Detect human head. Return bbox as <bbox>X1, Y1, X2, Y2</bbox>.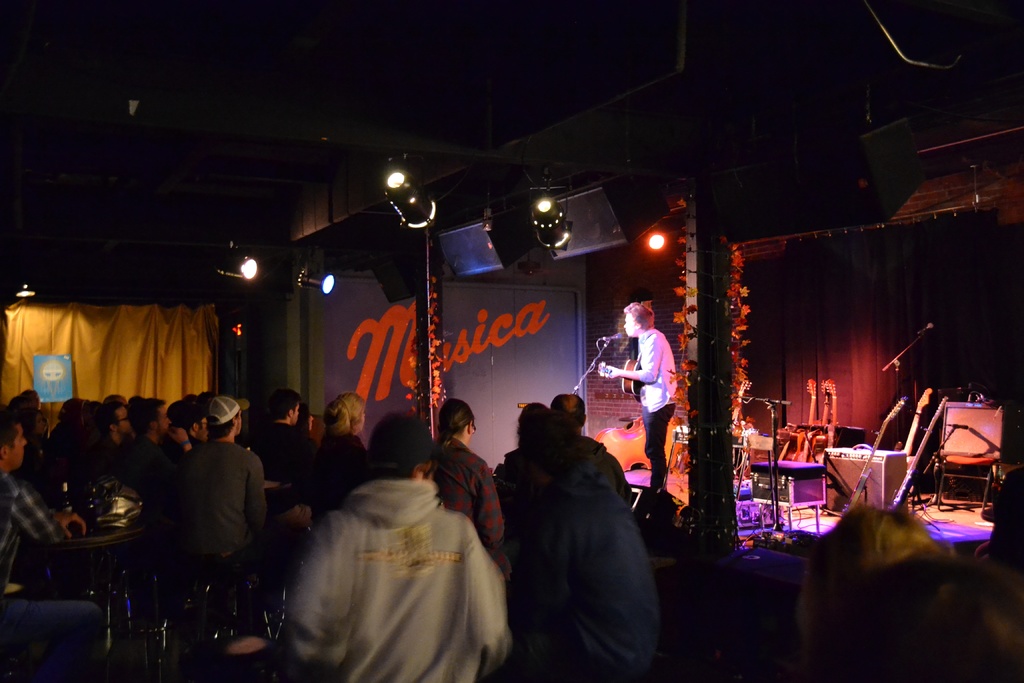
<bbox>127, 399, 171, 445</bbox>.
